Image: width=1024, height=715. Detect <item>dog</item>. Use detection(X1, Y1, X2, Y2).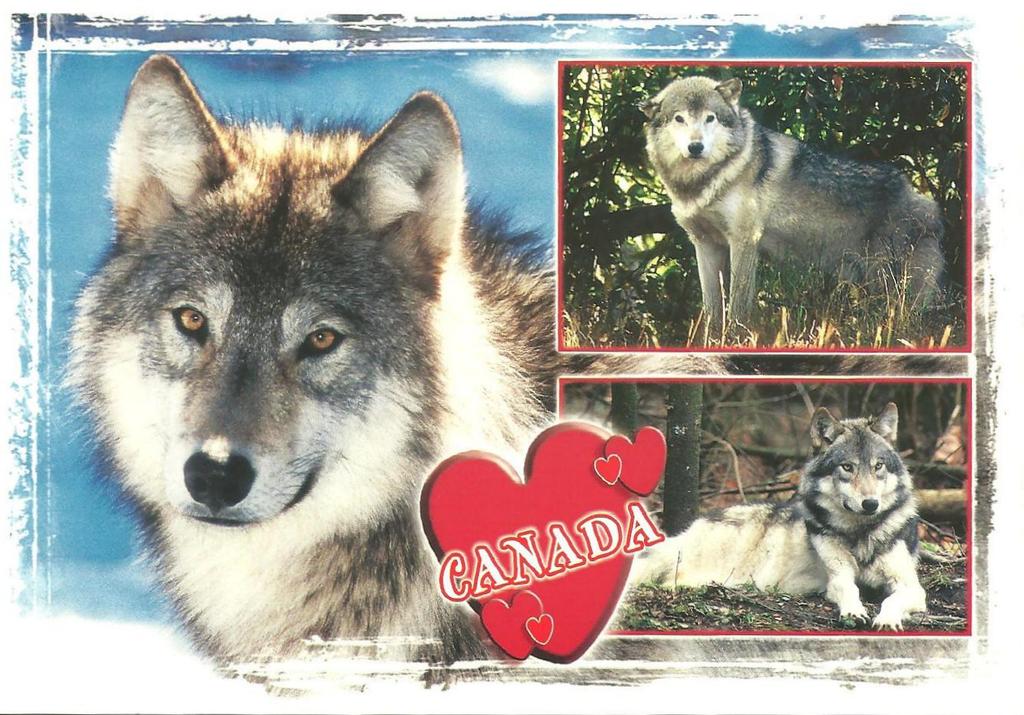
detection(627, 406, 927, 629).
